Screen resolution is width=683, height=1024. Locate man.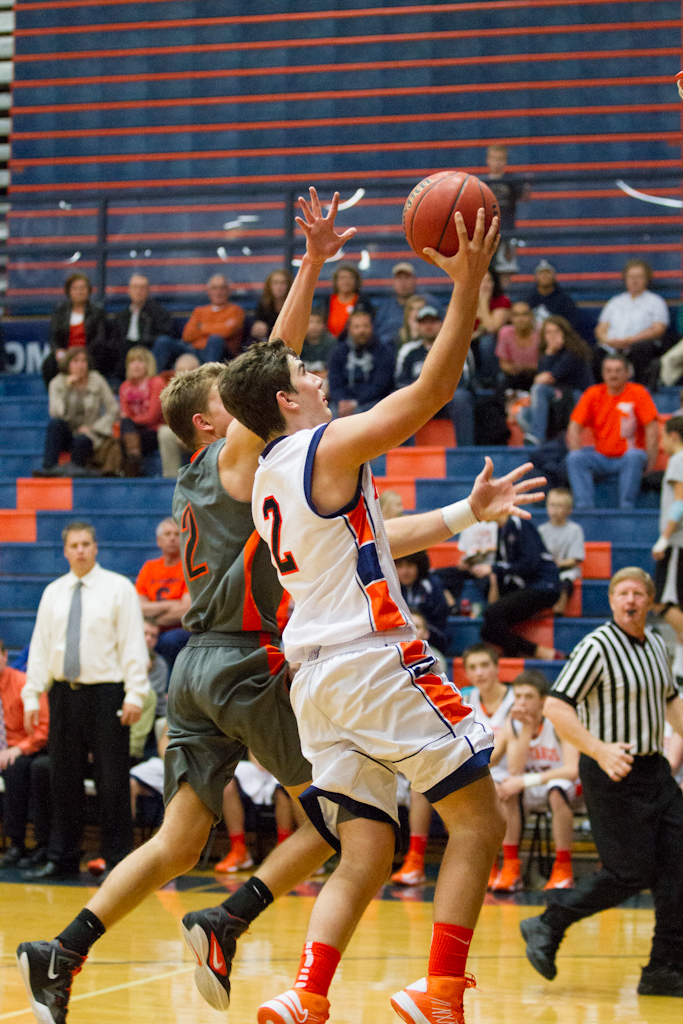
{"left": 18, "top": 180, "right": 359, "bottom": 1023}.
